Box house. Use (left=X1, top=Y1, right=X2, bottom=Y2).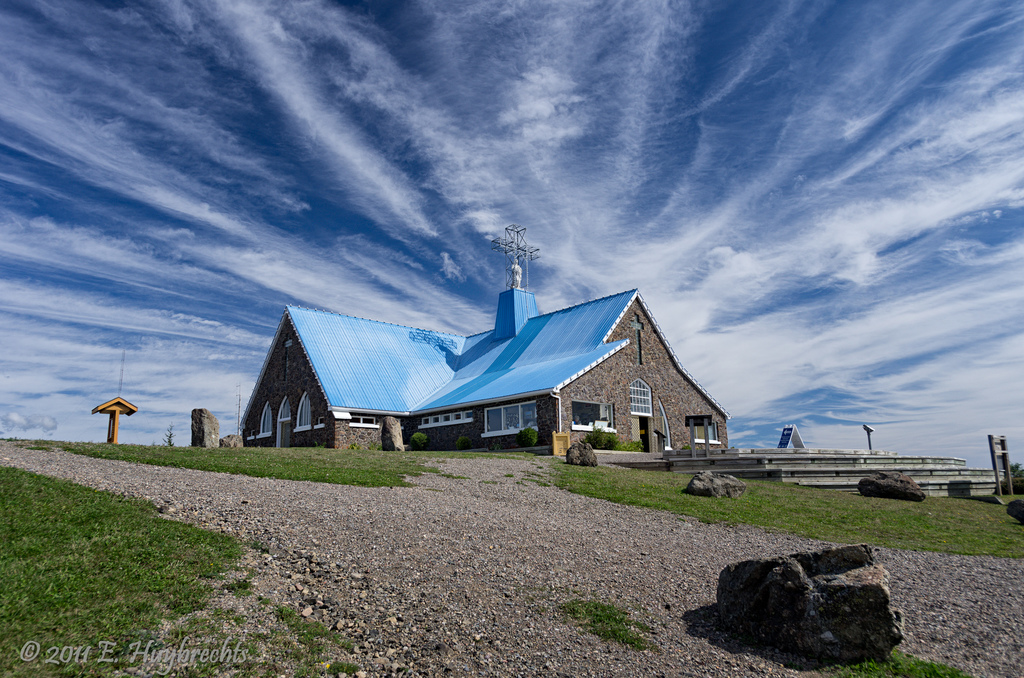
(left=220, top=300, right=442, bottom=459).
